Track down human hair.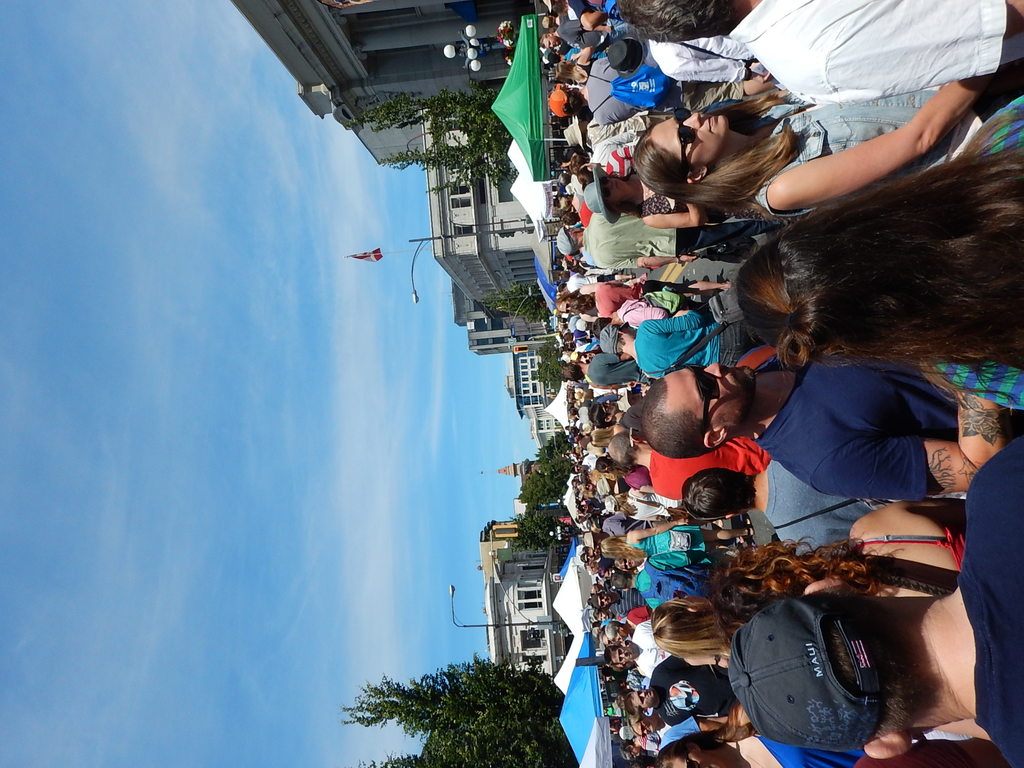
Tracked to pyautogui.locateOnScreen(652, 595, 731, 662).
